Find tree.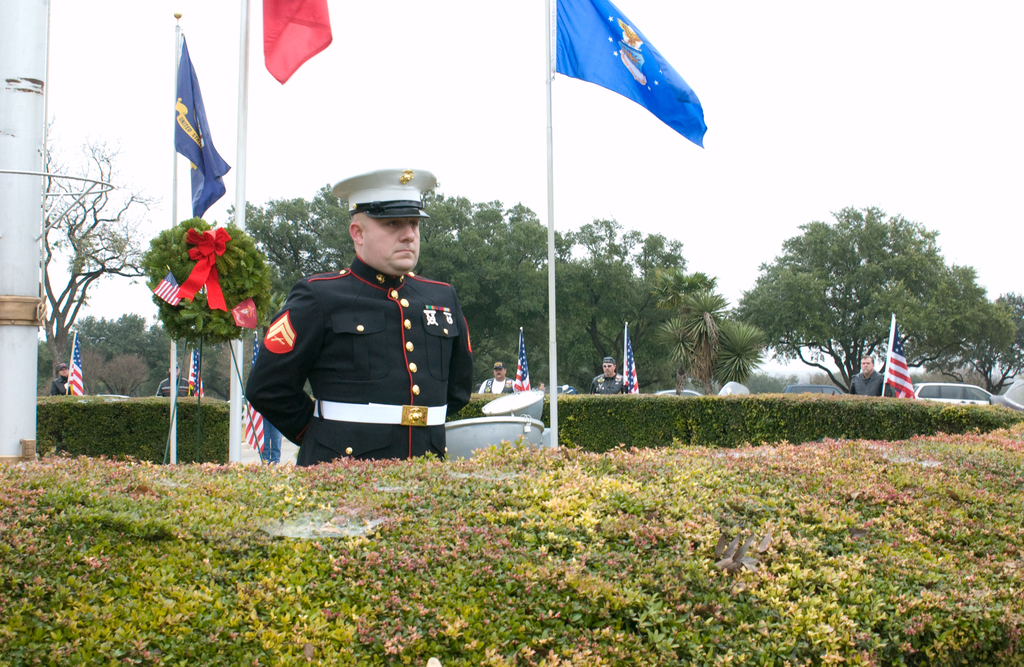
404/182/569/396.
